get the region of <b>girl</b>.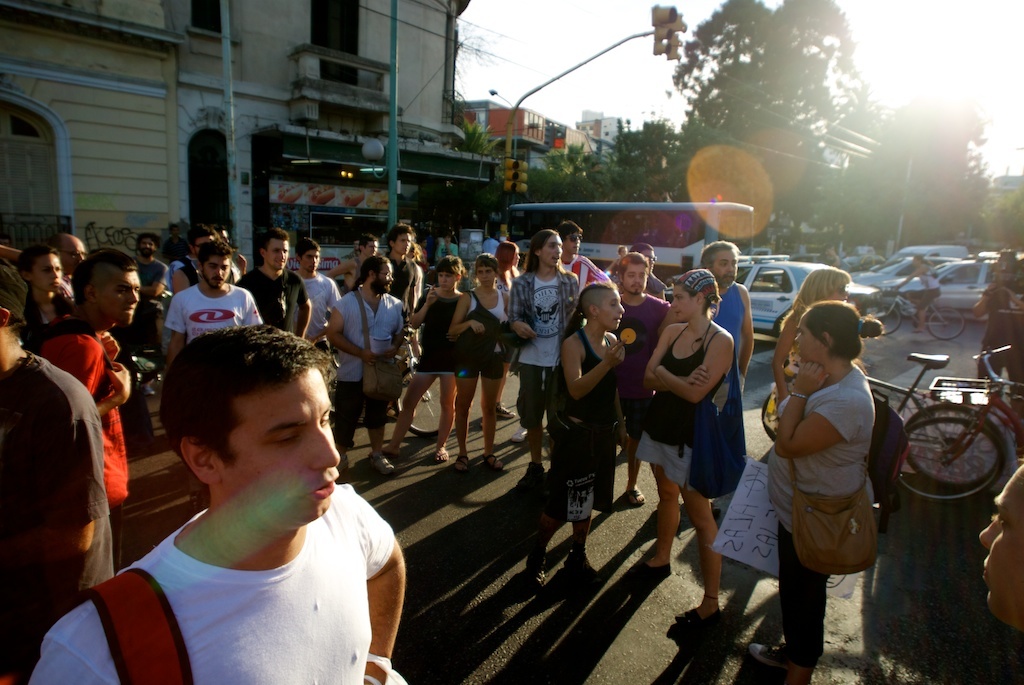
{"x1": 894, "y1": 255, "x2": 941, "y2": 332}.
